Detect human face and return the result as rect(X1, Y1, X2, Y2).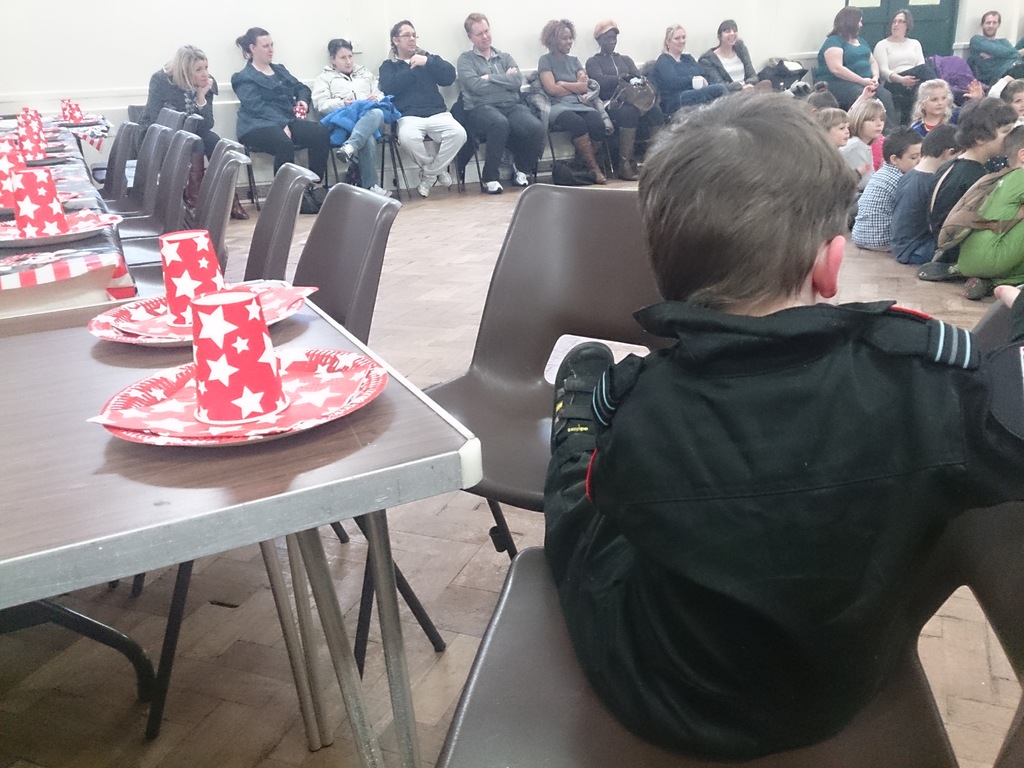
rect(906, 143, 925, 168).
